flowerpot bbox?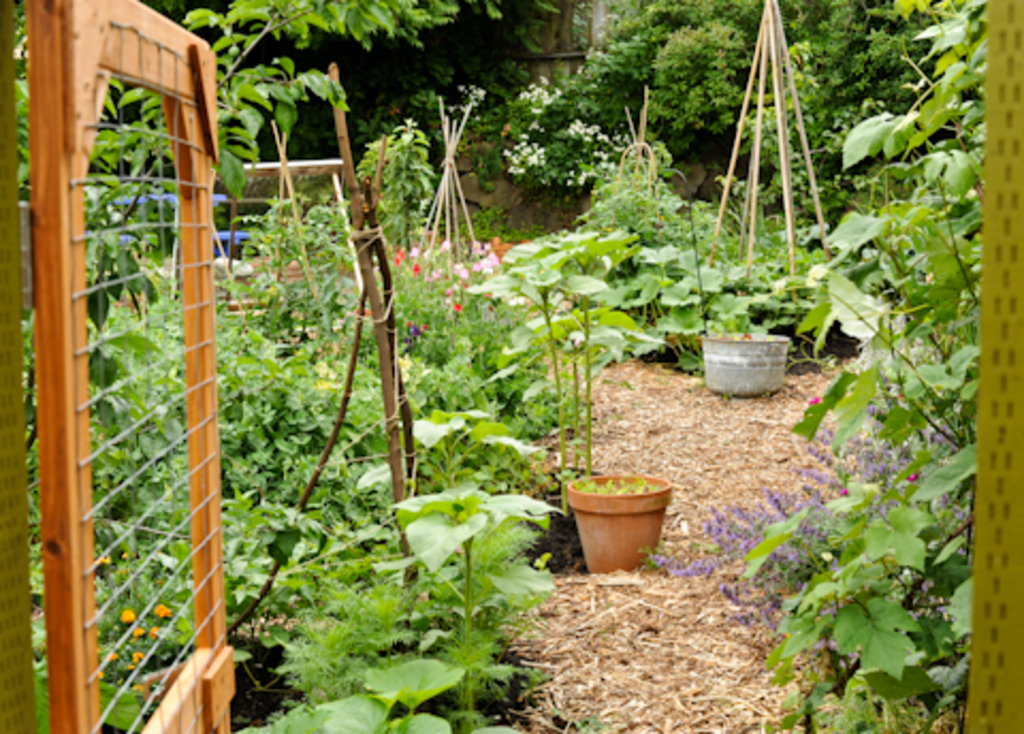
crop(508, 465, 599, 572)
